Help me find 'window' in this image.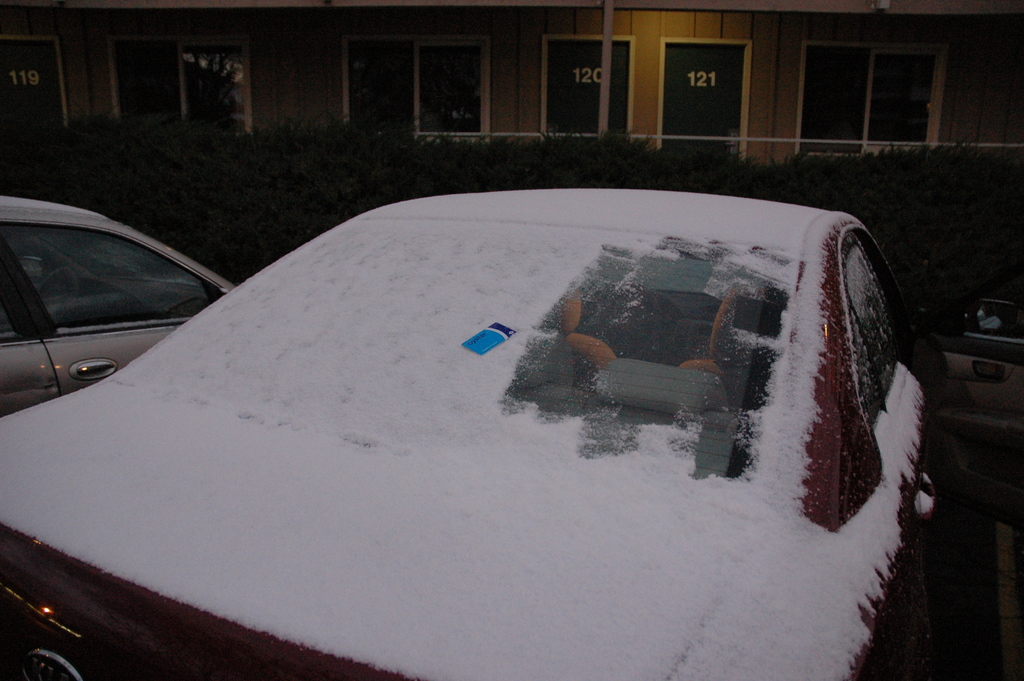
Found it: <bbox>414, 35, 493, 134</bbox>.
